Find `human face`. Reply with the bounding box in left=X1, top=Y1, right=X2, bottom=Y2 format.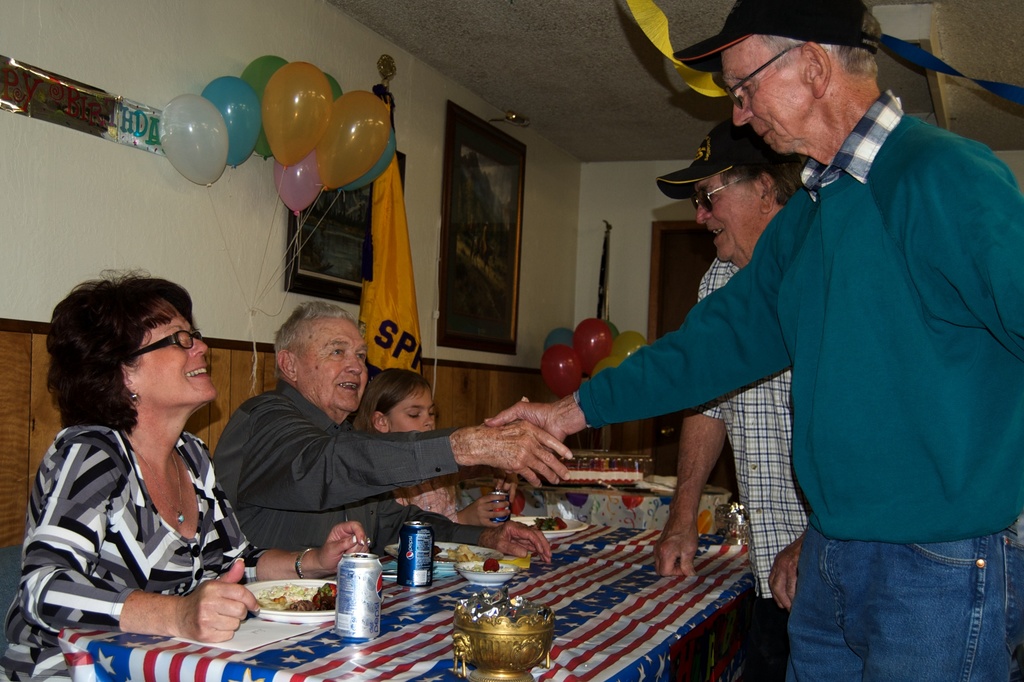
left=713, top=33, right=802, bottom=163.
